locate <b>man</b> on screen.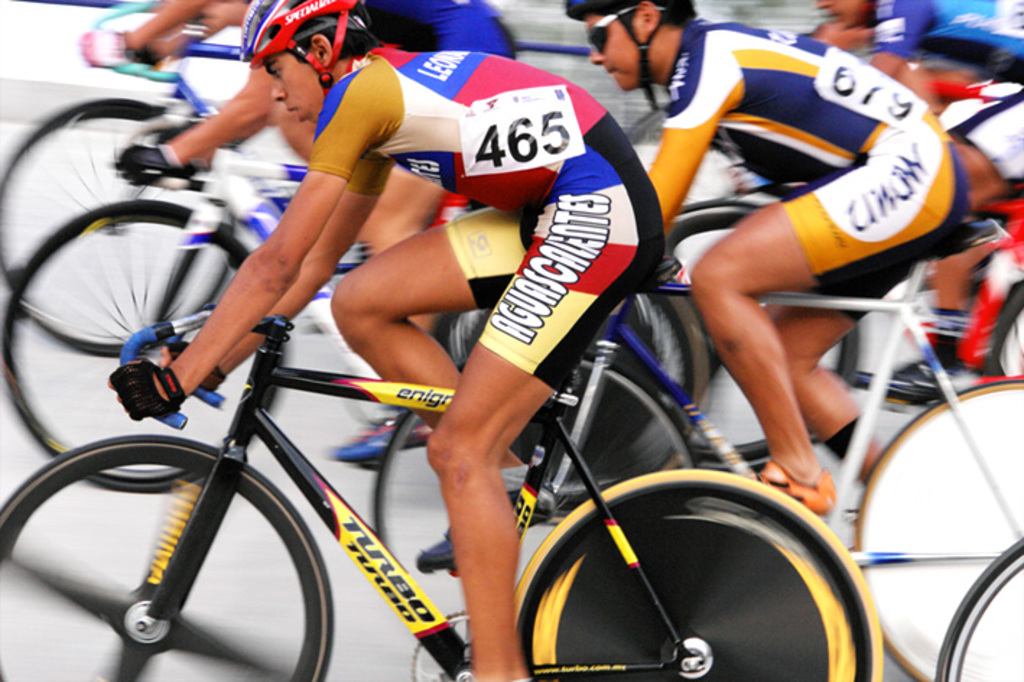
On screen at select_region(562, 0, 965, 507).
